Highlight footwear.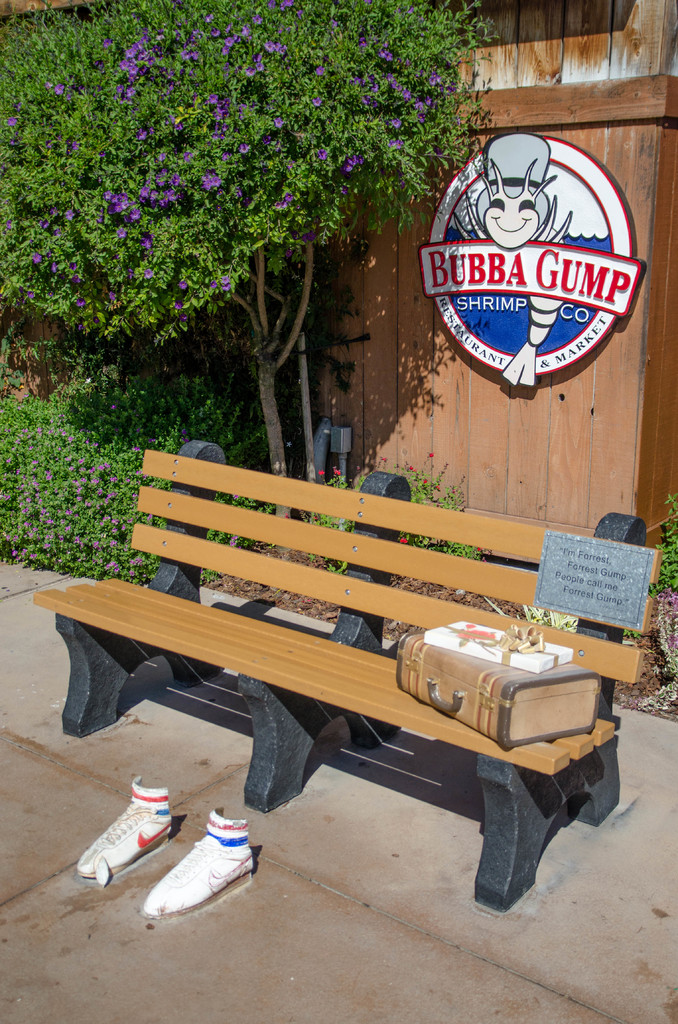
Highlighted region: rect(73, 775, 171, 878).
